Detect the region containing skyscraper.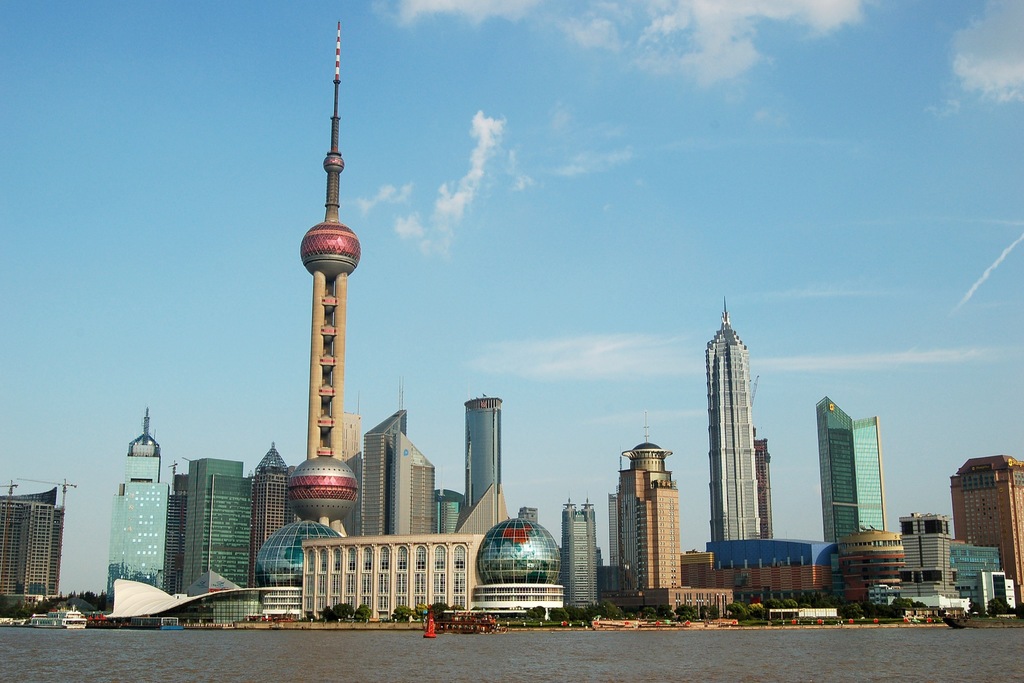
[362,377,440,534].
